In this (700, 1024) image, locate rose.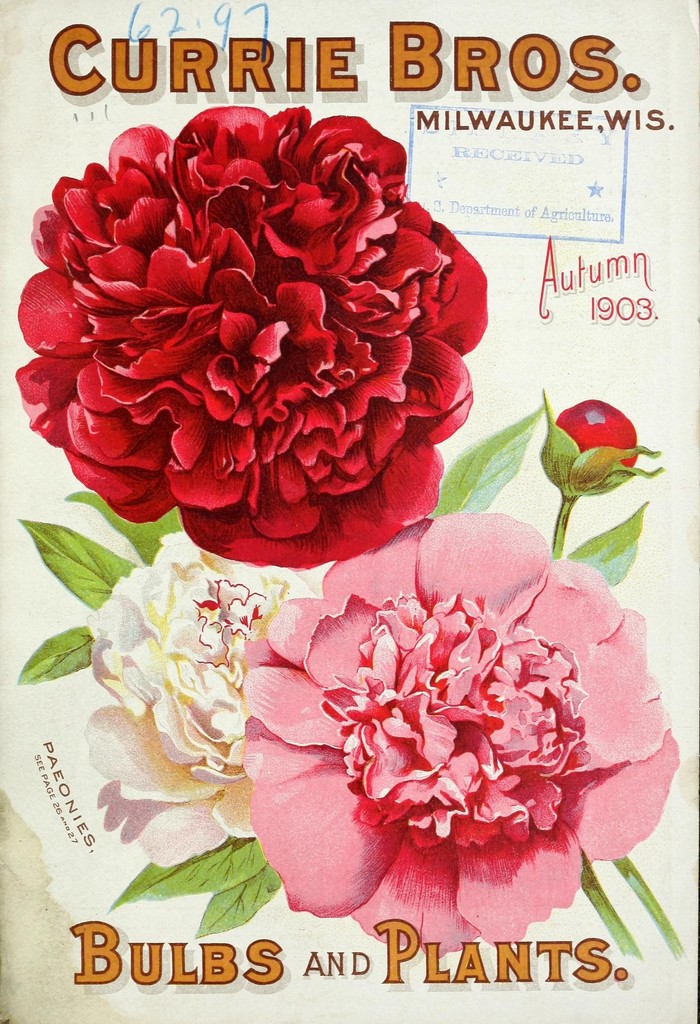
Bounding box: box=[15, 105, 491, 573].
